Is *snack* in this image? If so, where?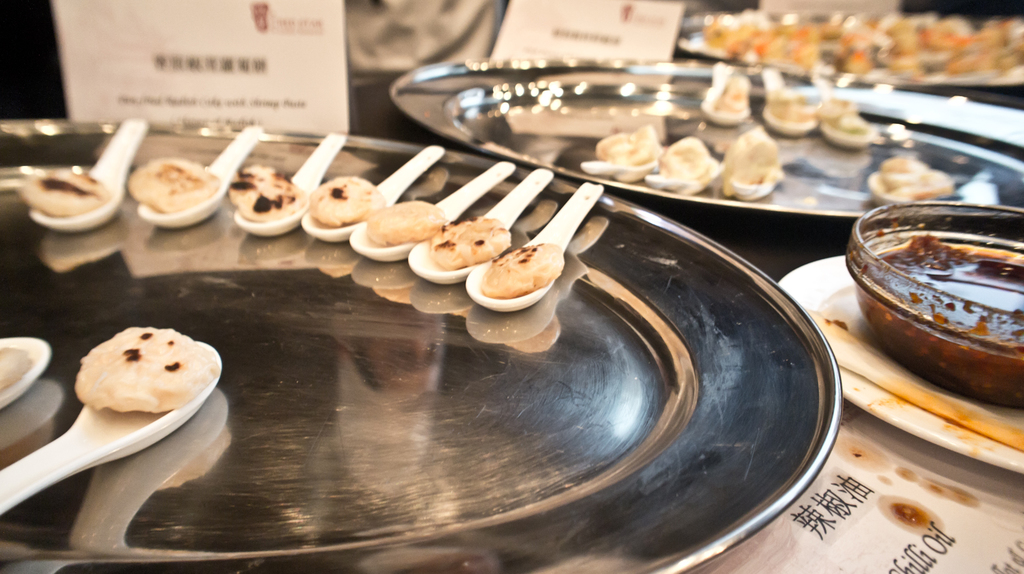
Yes, at (left=588, top=118, right=661, bottom=170).
